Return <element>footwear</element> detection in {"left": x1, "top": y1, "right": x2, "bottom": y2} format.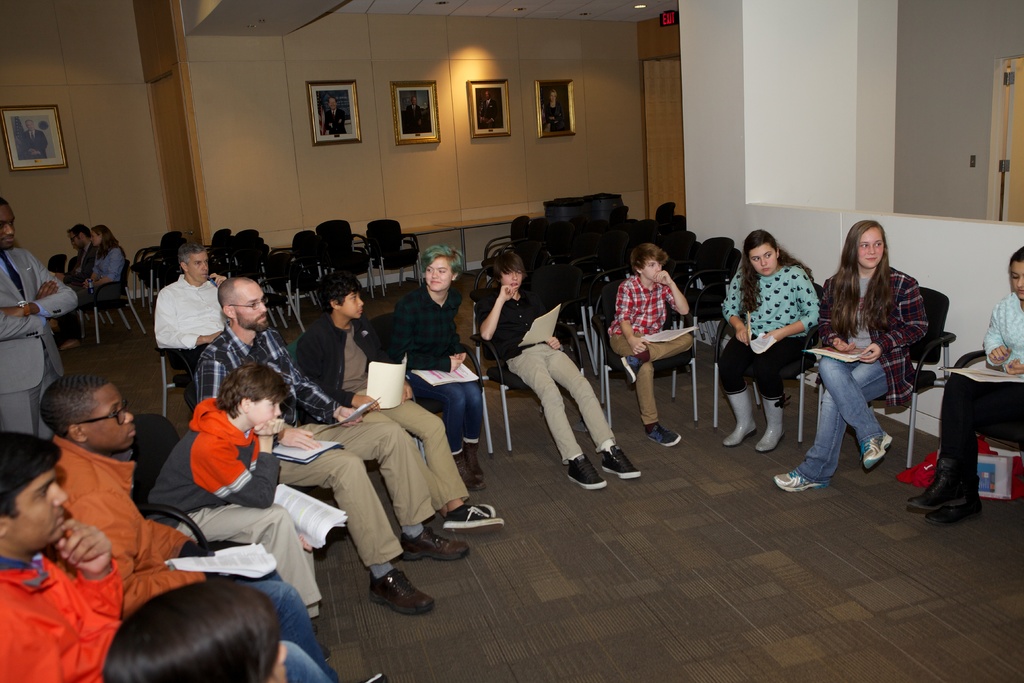
{"left": 62, "top": 338, "right": 75, "bottom": 352}.
